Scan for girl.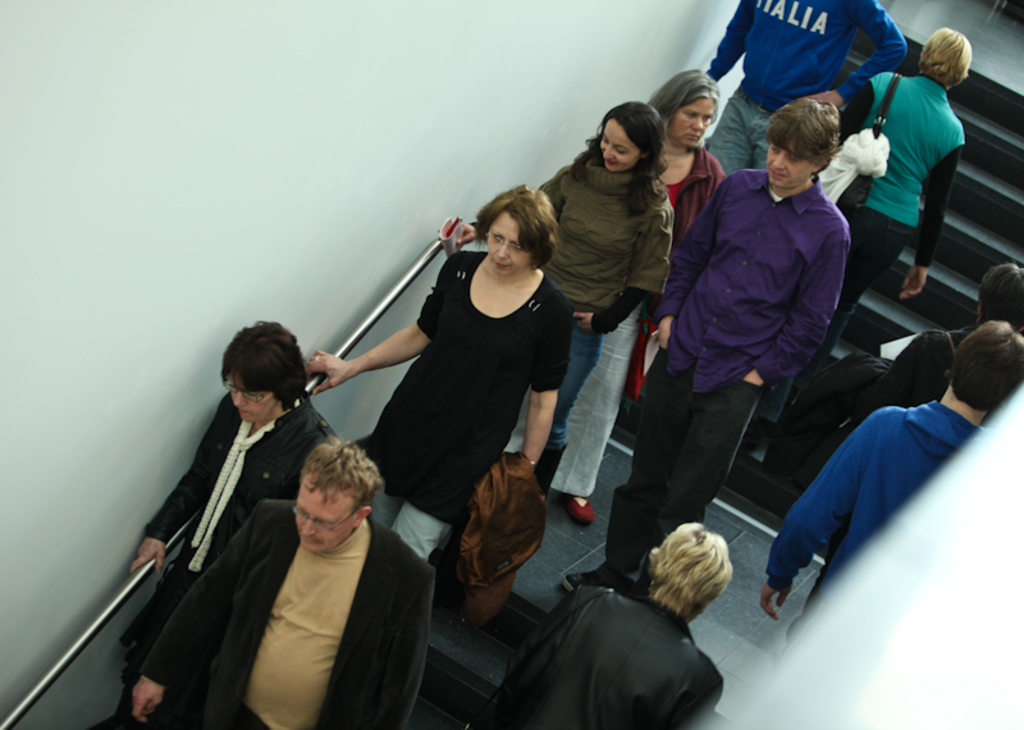
Scan result: box(435, 99, 673, 503).
